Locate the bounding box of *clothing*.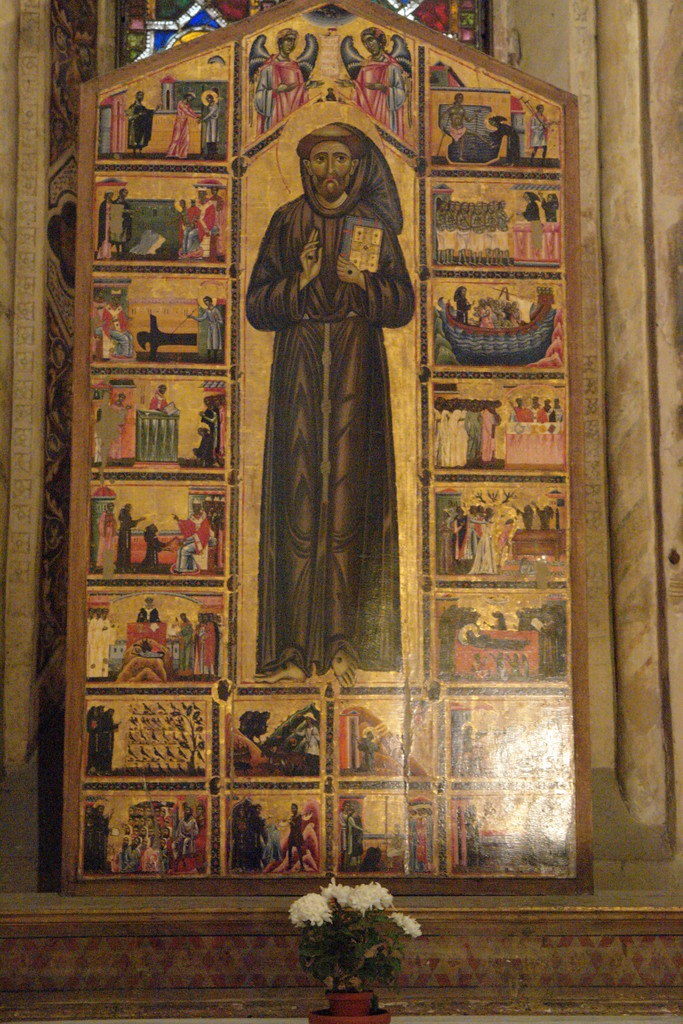
Bounding box: region(136, 605, 157, 623).
